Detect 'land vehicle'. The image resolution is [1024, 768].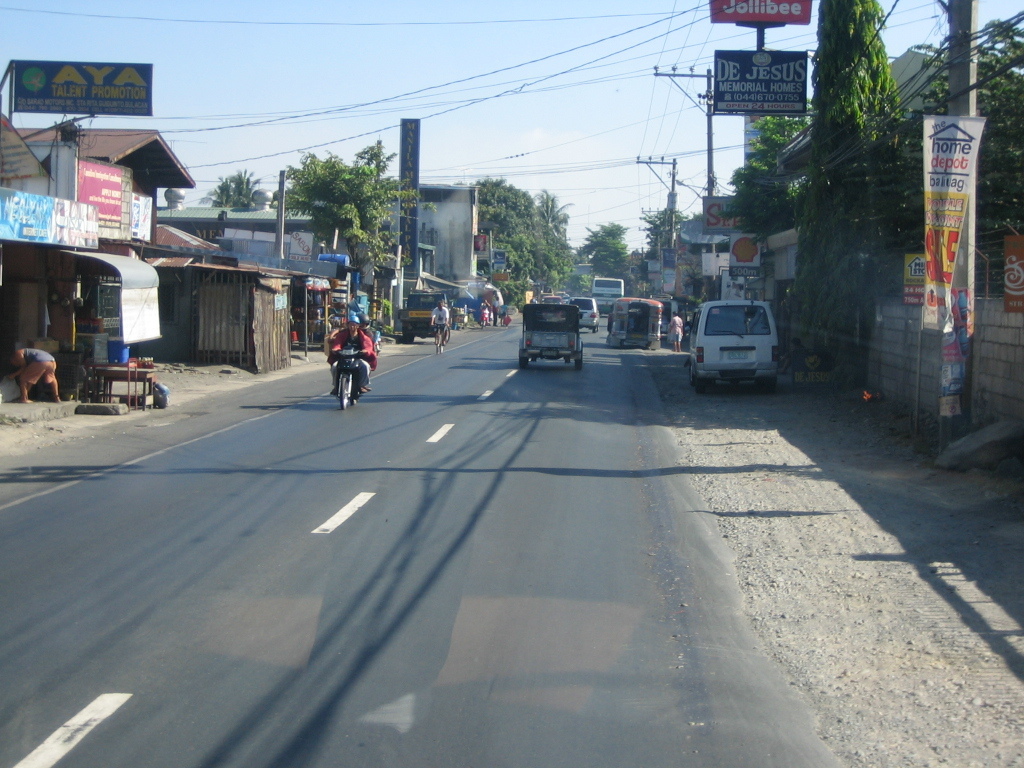
region(555, 291, 568, 300).
